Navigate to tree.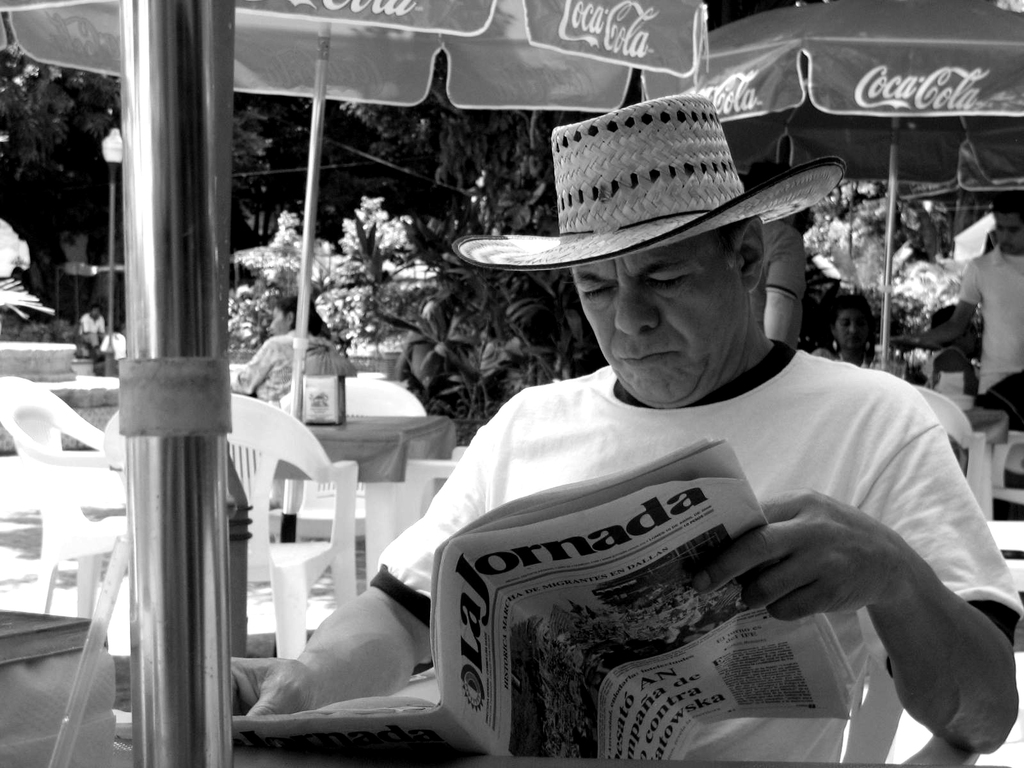
Navigation target: x1=231 y1=90 x2=567 y2=390.
